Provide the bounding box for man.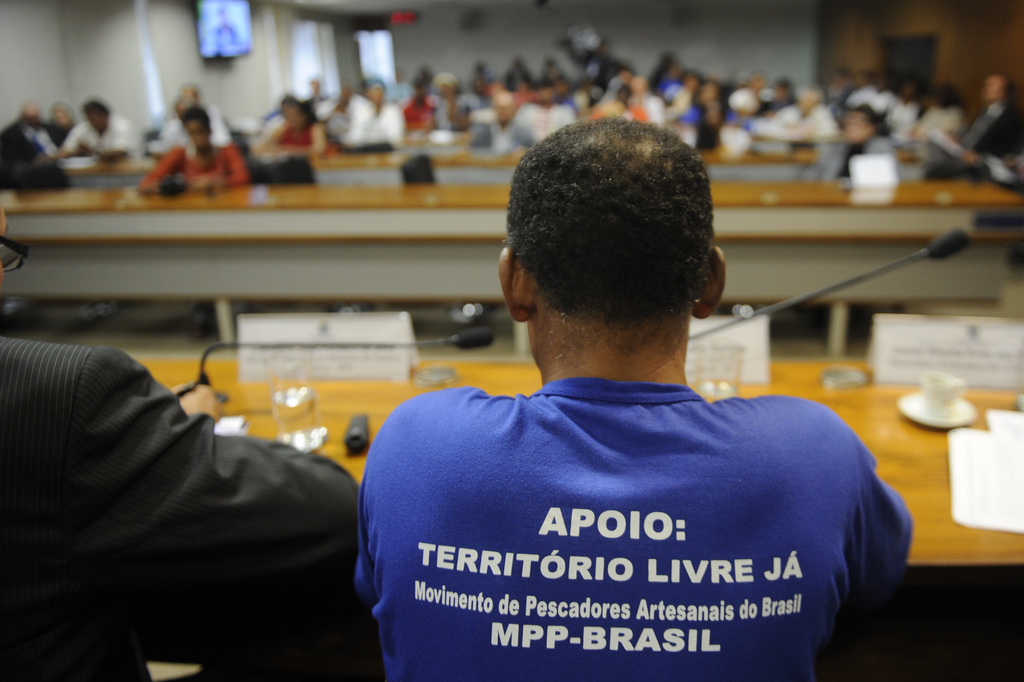
pyautogui.locateOnScreen(145, 106, 253, 186).
